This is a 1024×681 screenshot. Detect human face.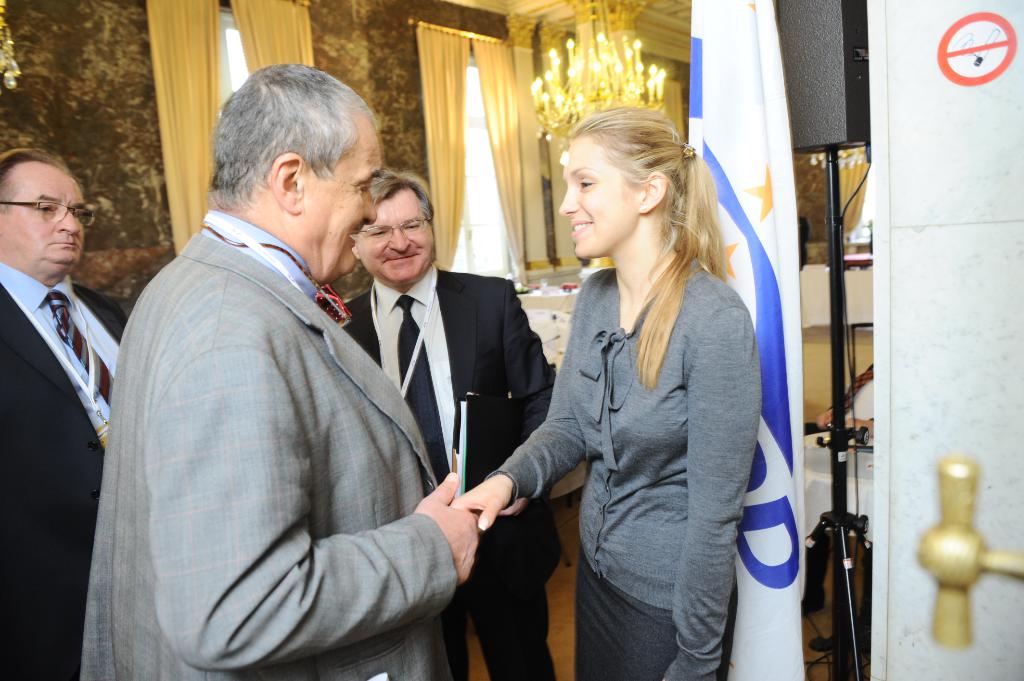
[left=359, top=192, right=430, bottom=282].
